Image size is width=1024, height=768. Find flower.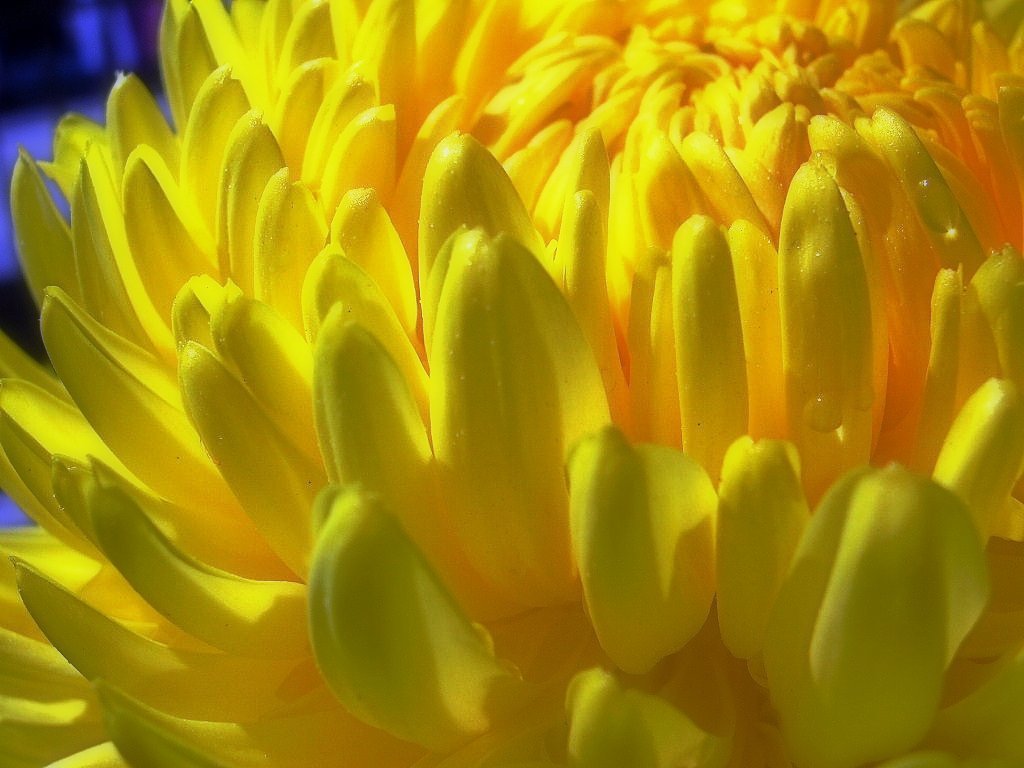
[0, 0, 1023, 767].
